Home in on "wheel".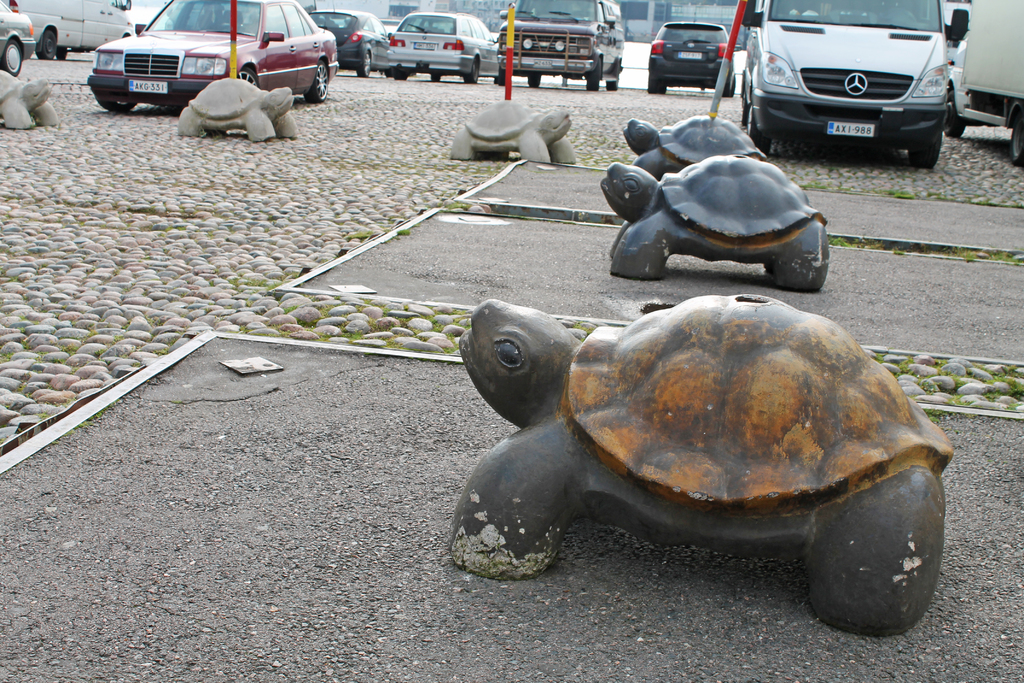
Homed in at bbox(89, 84, 143, 110).
